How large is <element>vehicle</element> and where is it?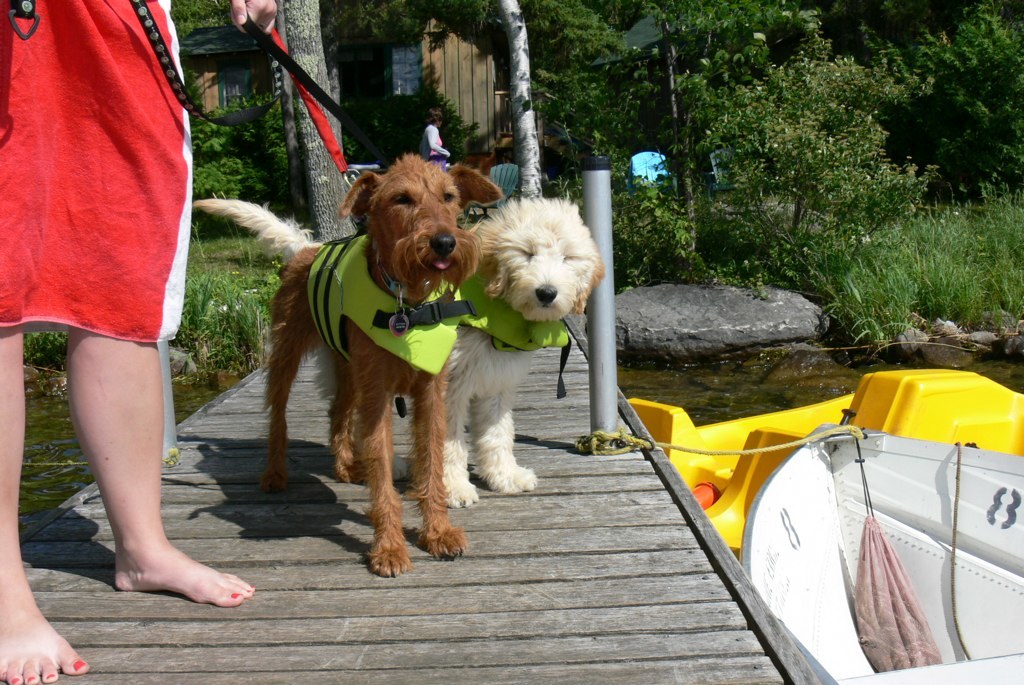
Bounding box: {"x1": 625, "y1": 368, "x2": 1023, "y2": 565}.
